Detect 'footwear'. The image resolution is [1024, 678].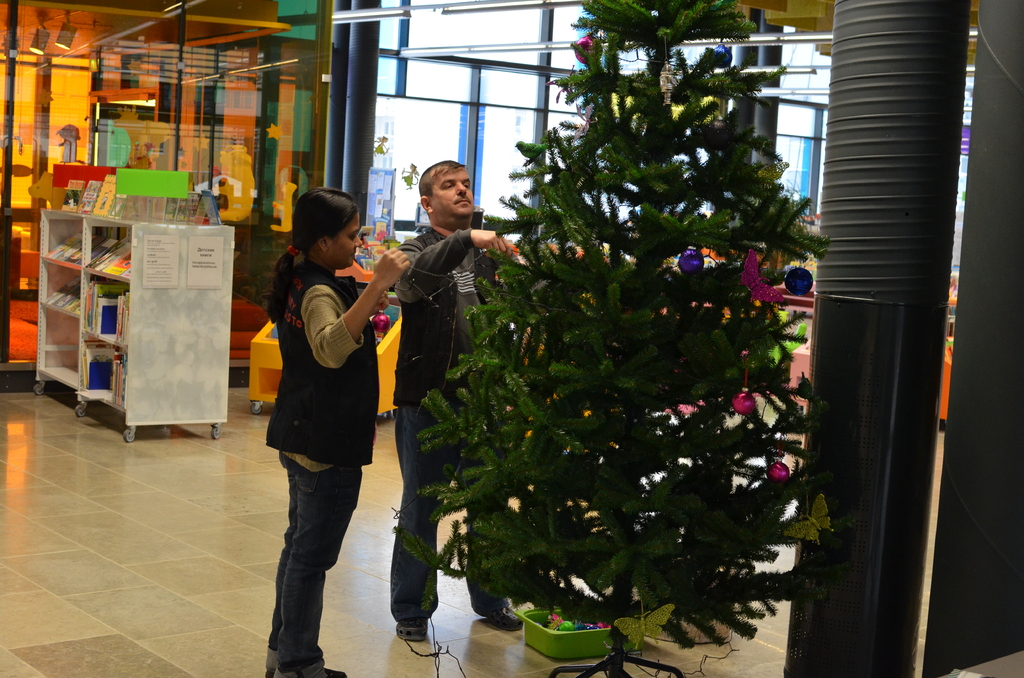
330,670,346,677.
